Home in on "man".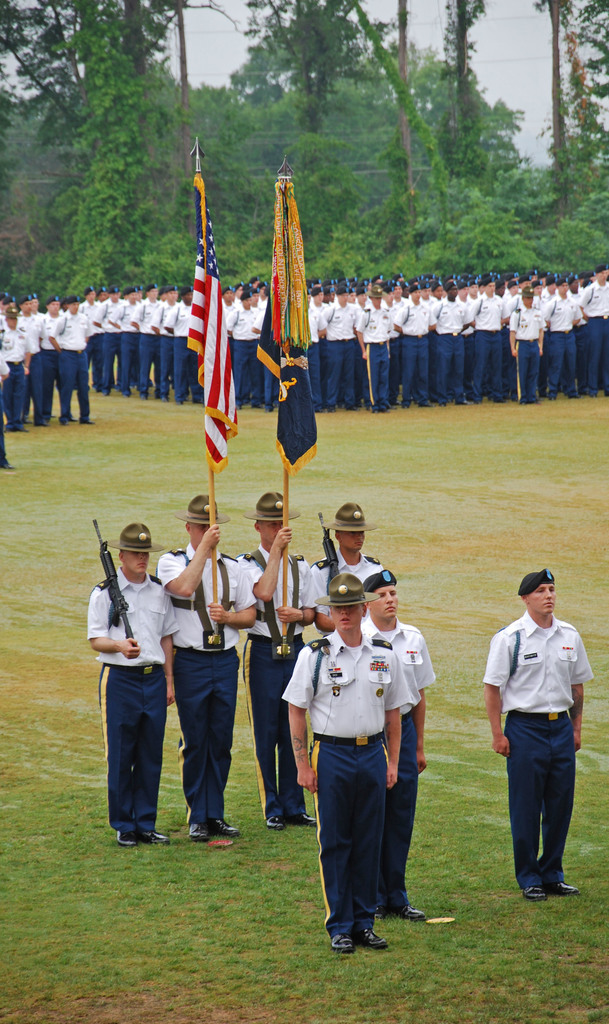
Homed in at bbox=[311, 495, 389, 631].
